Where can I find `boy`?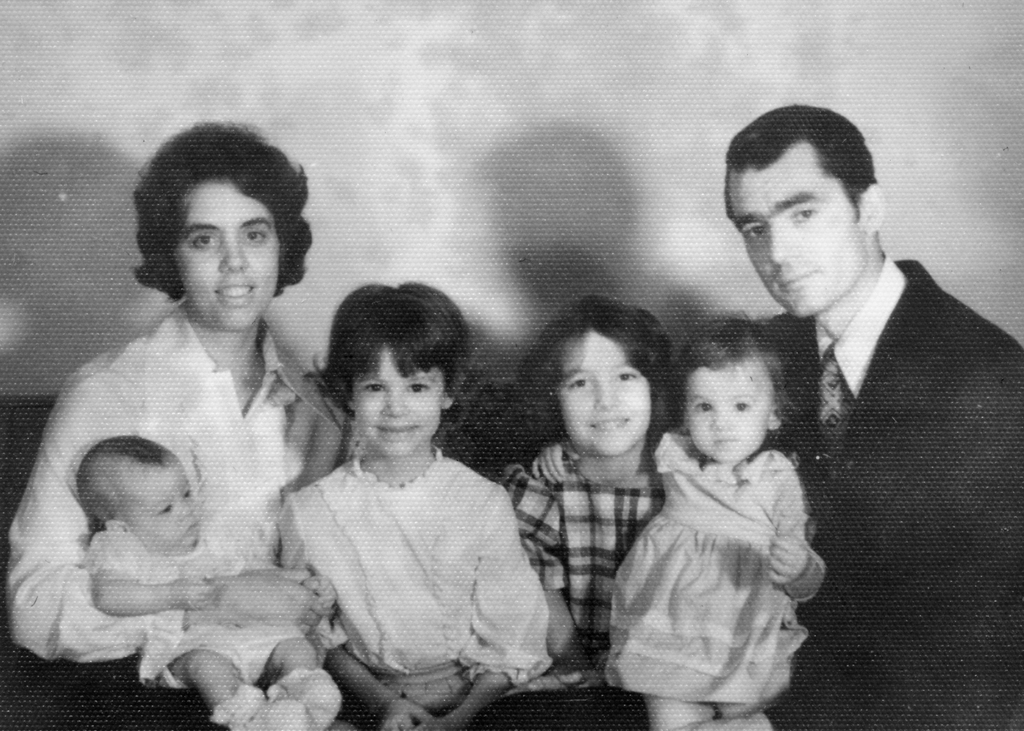
You can find it at box(74, 432, 338, 730).
